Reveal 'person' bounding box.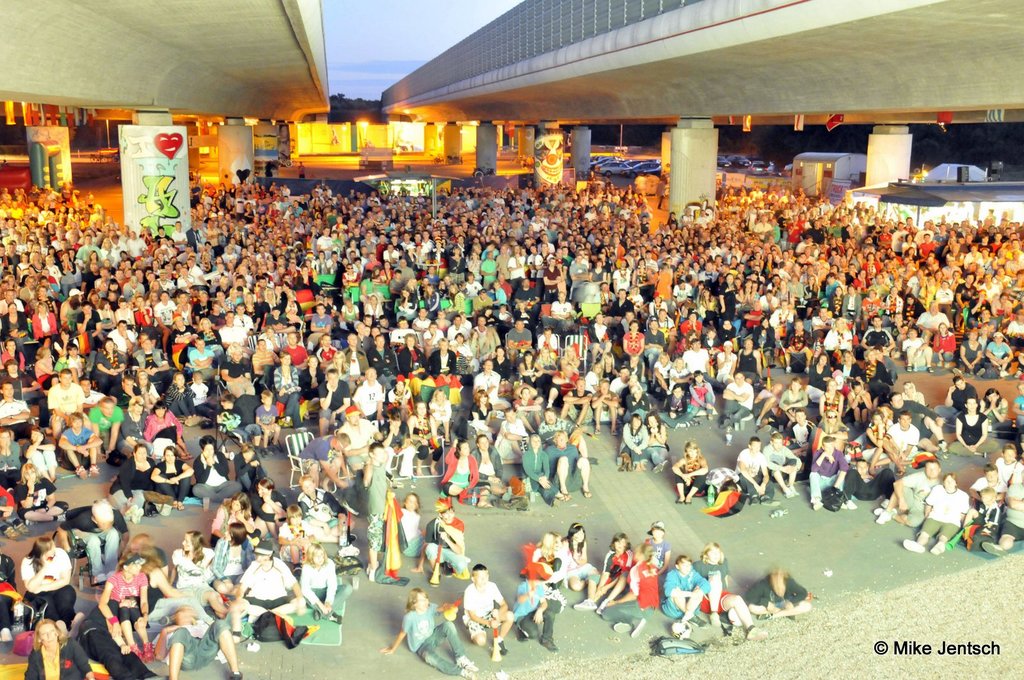
Revealed: {"x1": 720, "y1": 370, "x2": 753, "y2": 427}.
